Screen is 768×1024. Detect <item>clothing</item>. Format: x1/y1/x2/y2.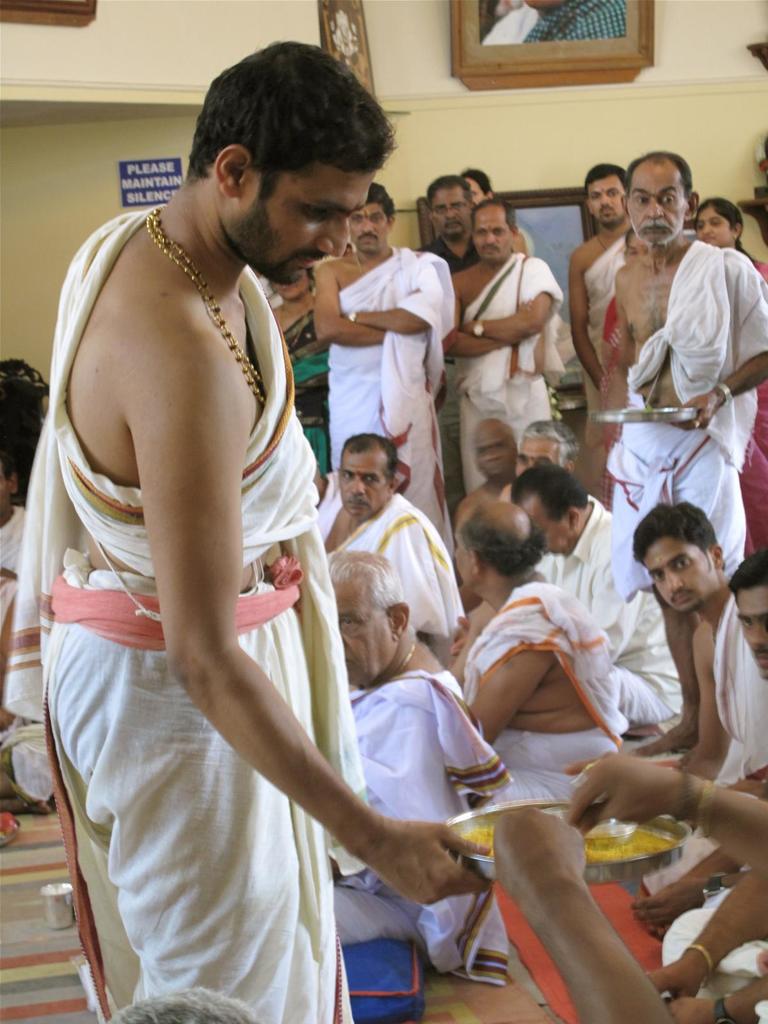
0/502/55/829.
